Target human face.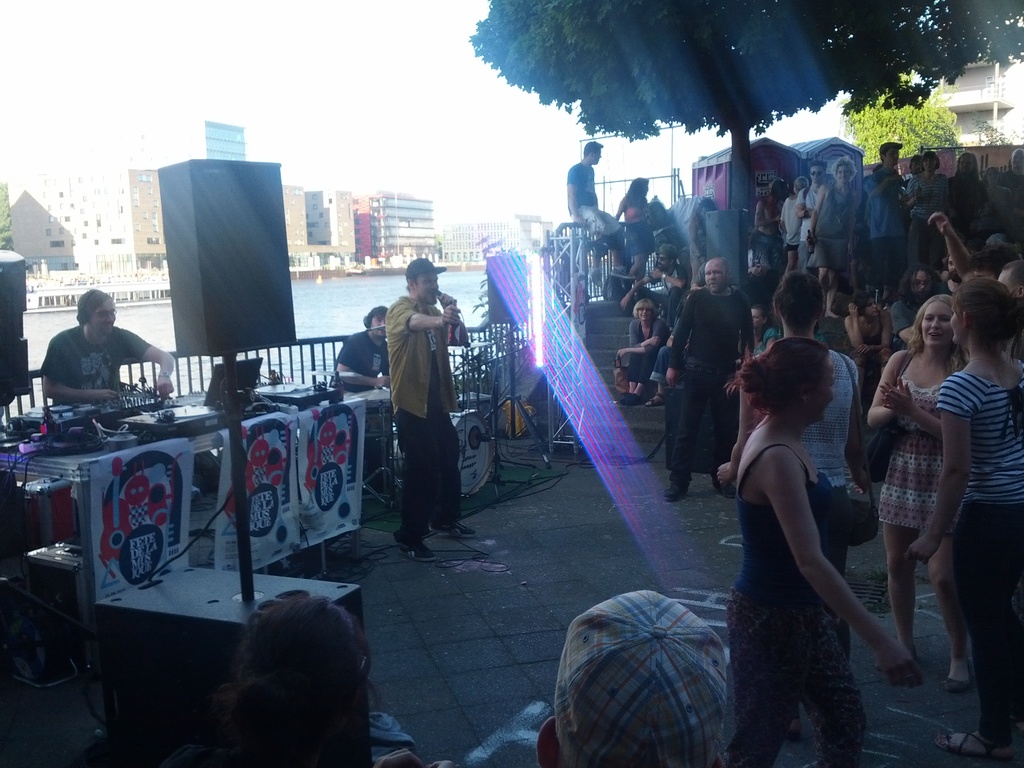
Target region: {"left": 922, "top": 304, "right": 952, "bottom": 346}.
